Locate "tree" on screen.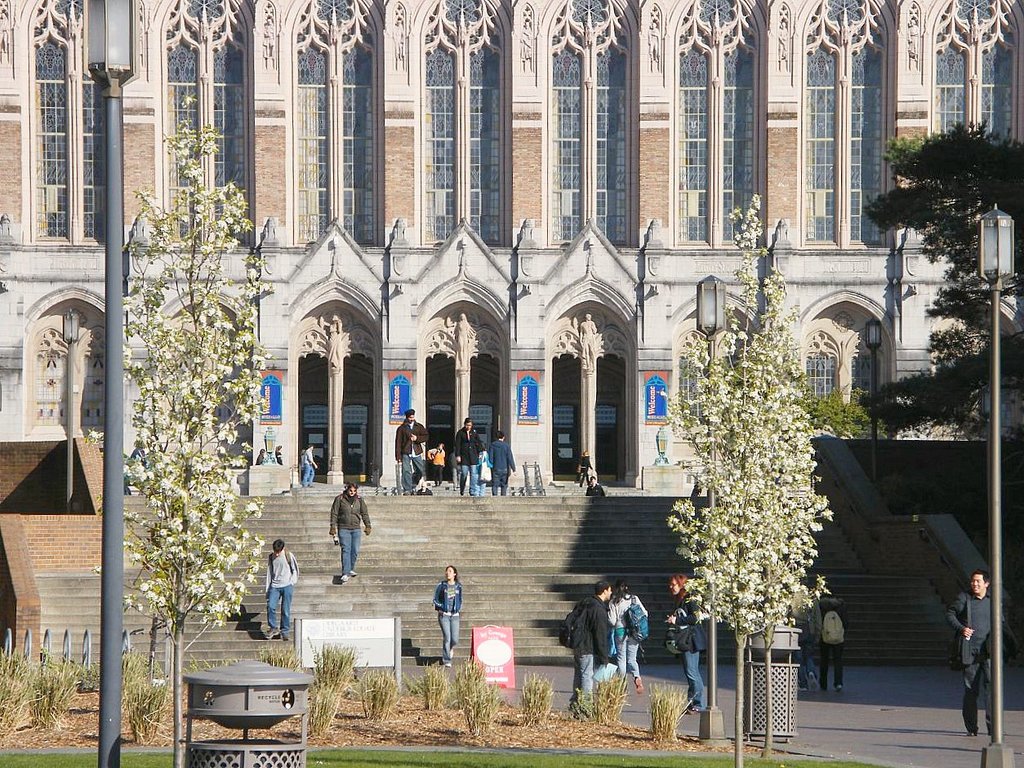
On screen at select_region(865, 118, 1023, 435).
